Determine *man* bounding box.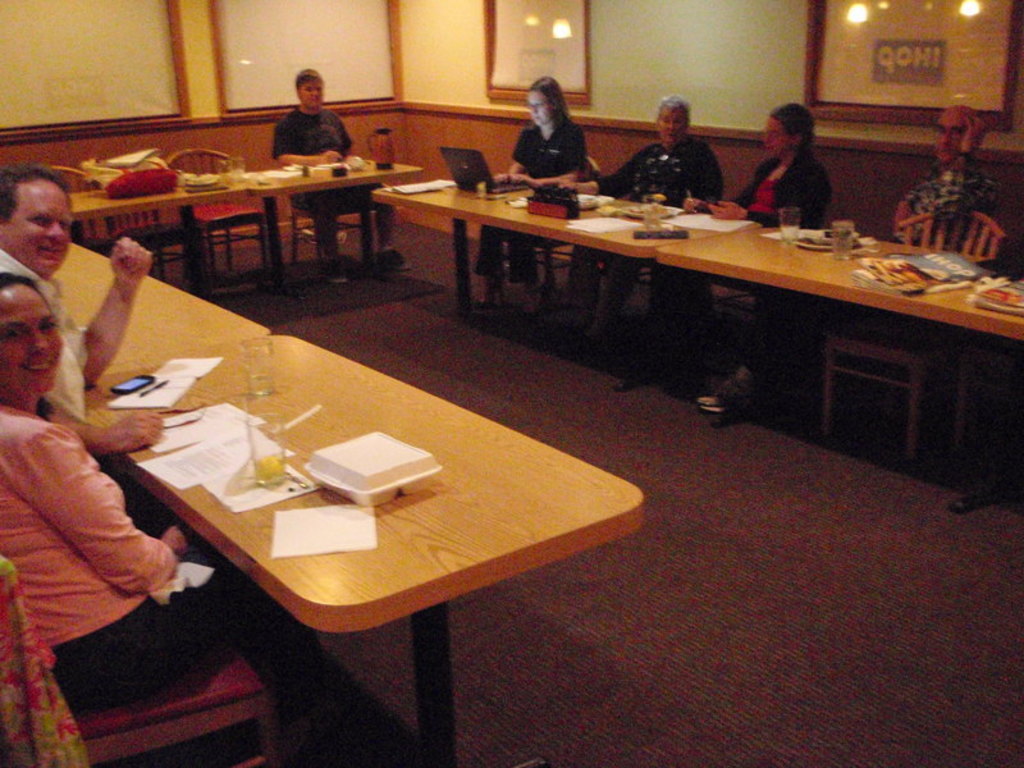
Determined: [275,67,413,288].
